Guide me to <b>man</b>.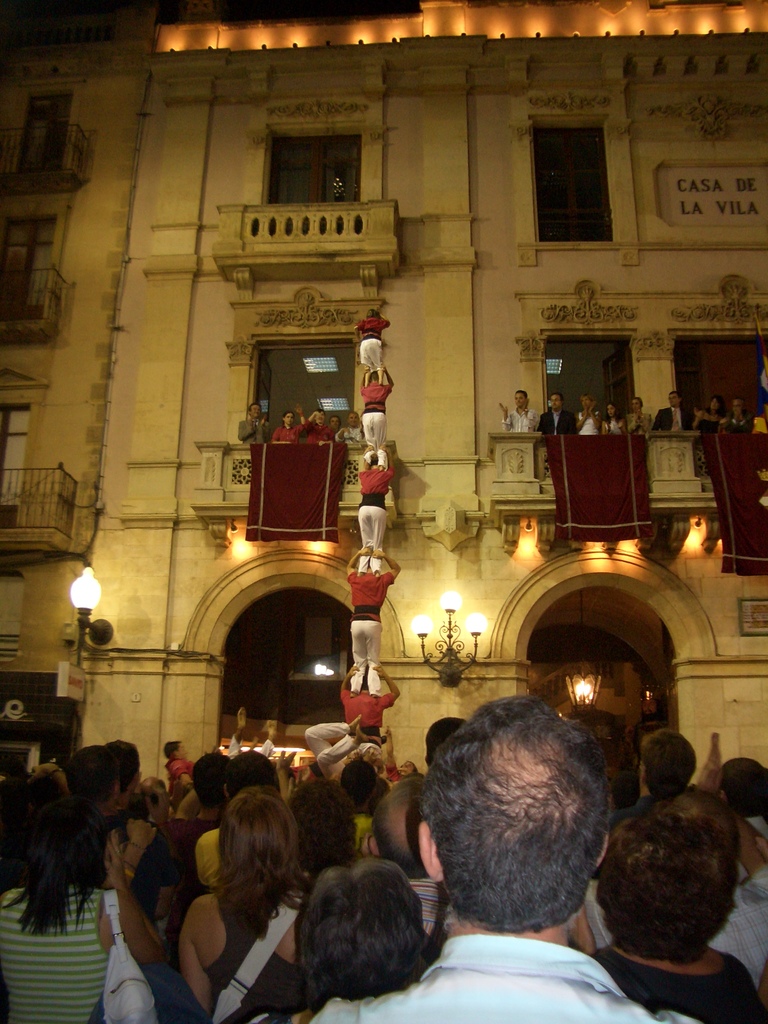
Guidance: <box>357,445,396,577</box>.
